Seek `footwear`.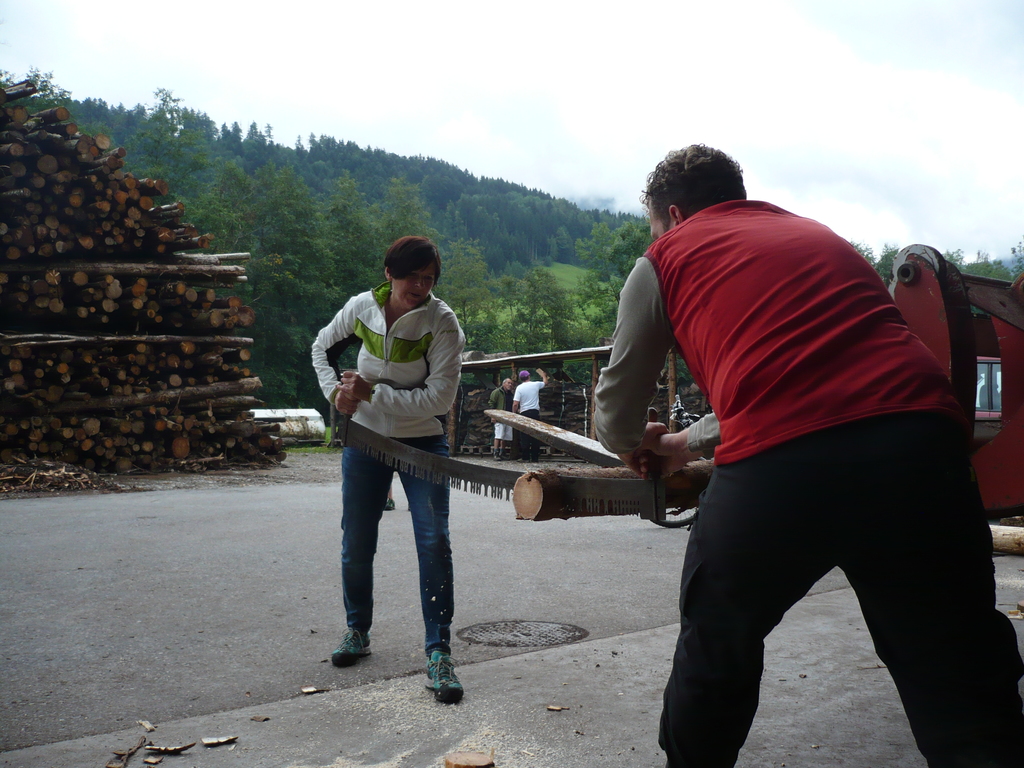
bbox=(517, 460, 529, 463).
